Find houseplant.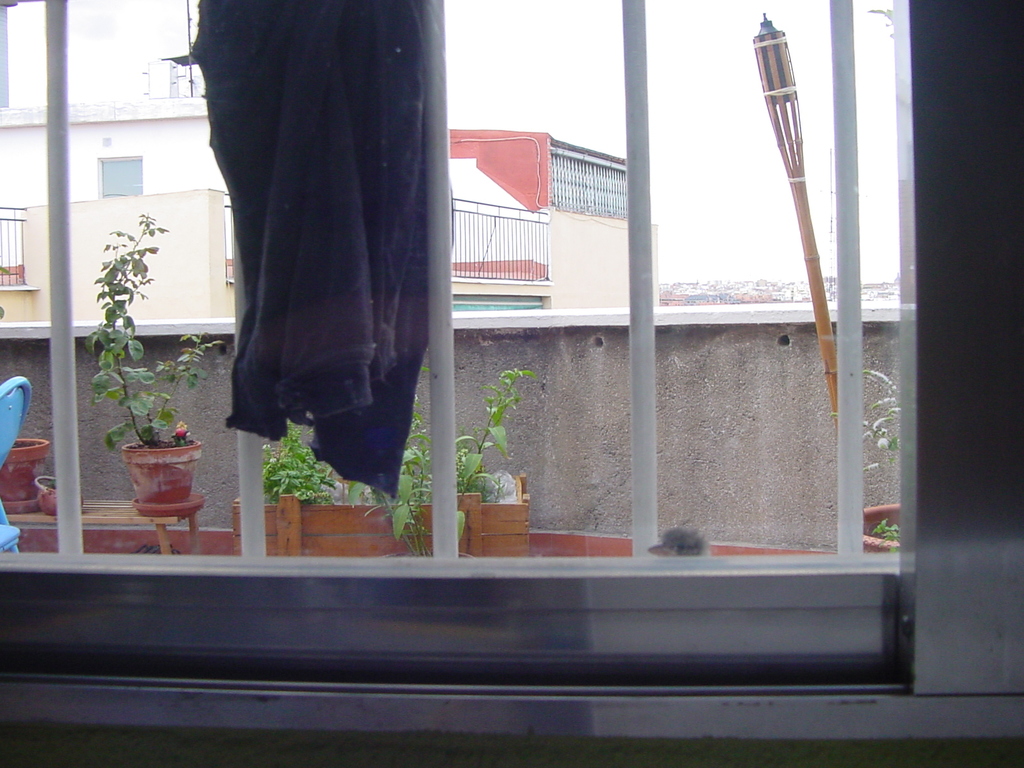
835, 357, 893, 556.
